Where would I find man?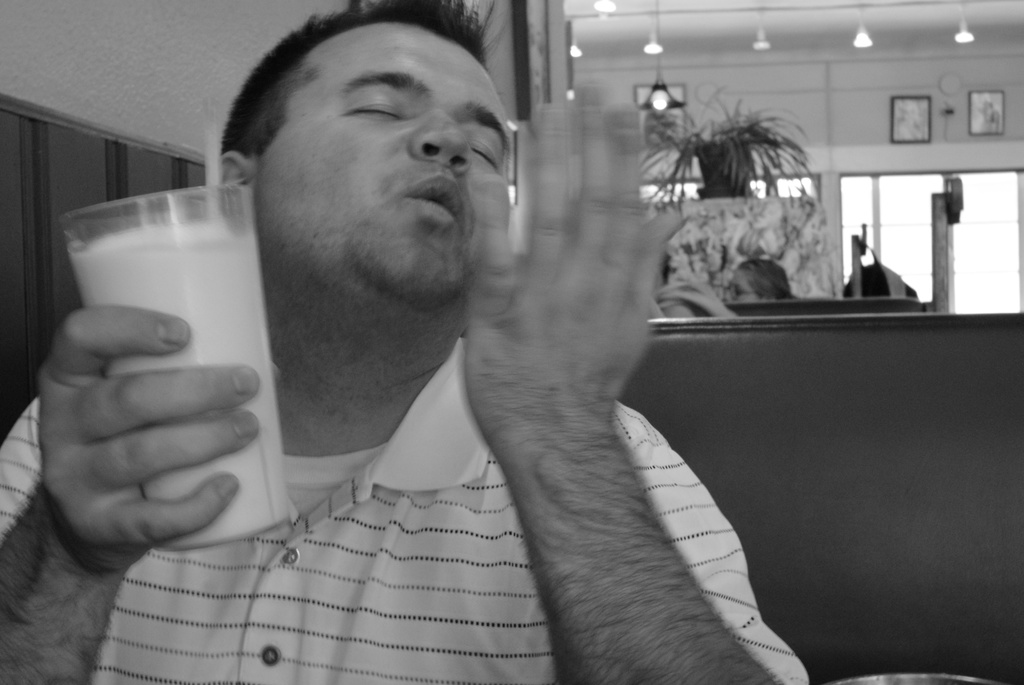
At (x1=0, y1=0, x2=811, y2=684).
